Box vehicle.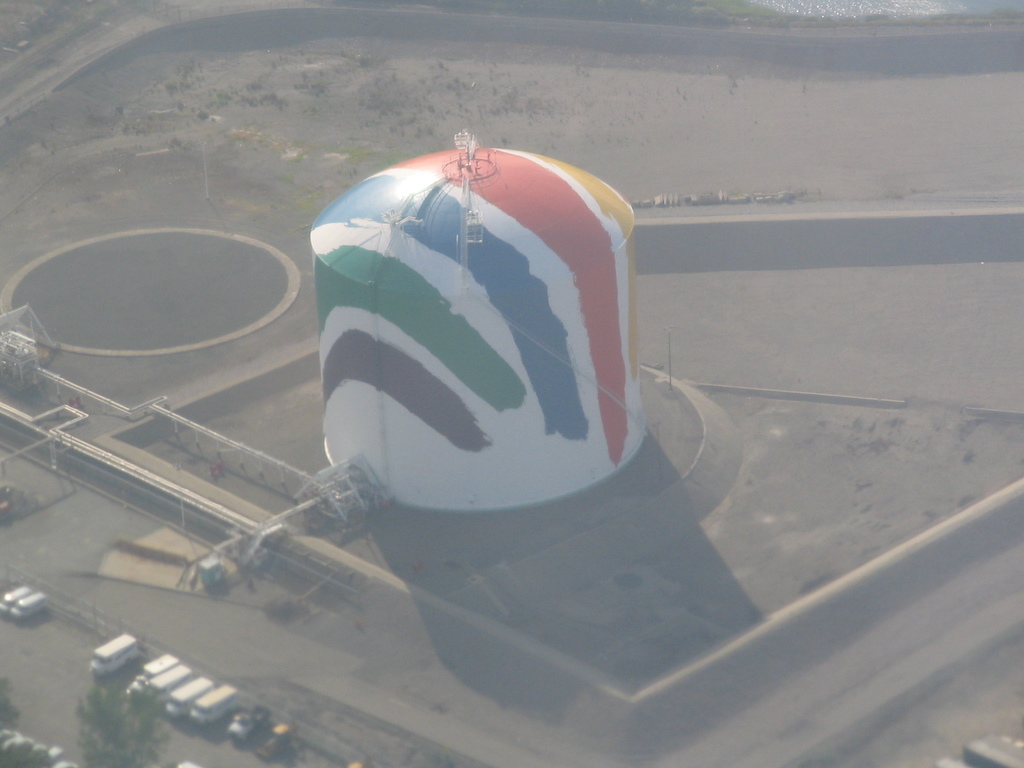
132, 653, 175, 692.
